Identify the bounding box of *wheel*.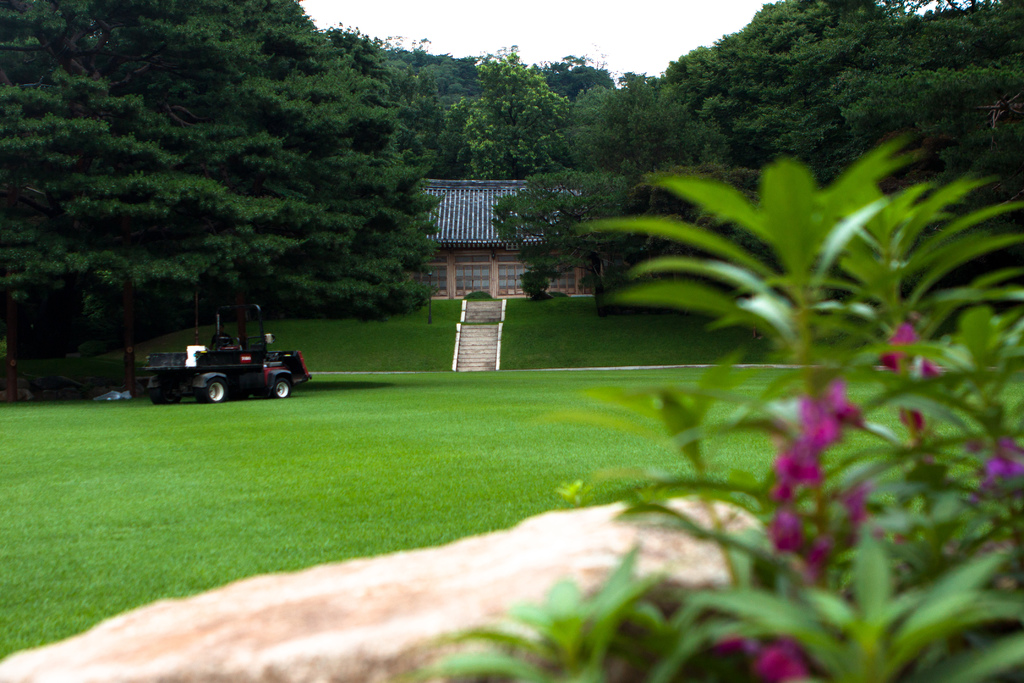
[196,375,234,403].
